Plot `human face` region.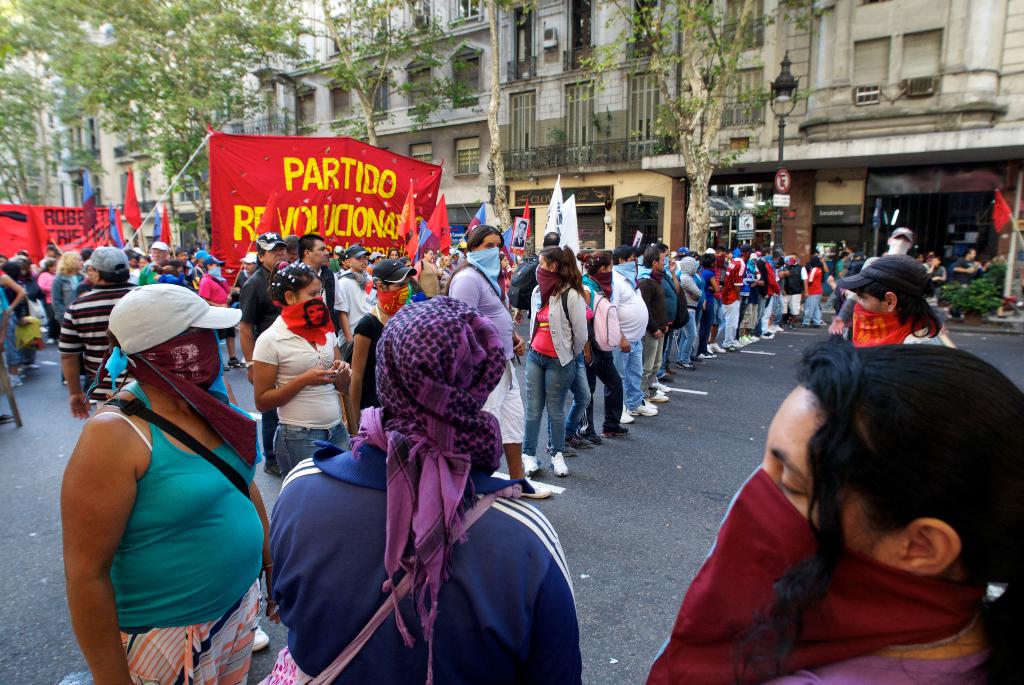
Plotted at x1=72, y1=252, x2=84, y2=271.
